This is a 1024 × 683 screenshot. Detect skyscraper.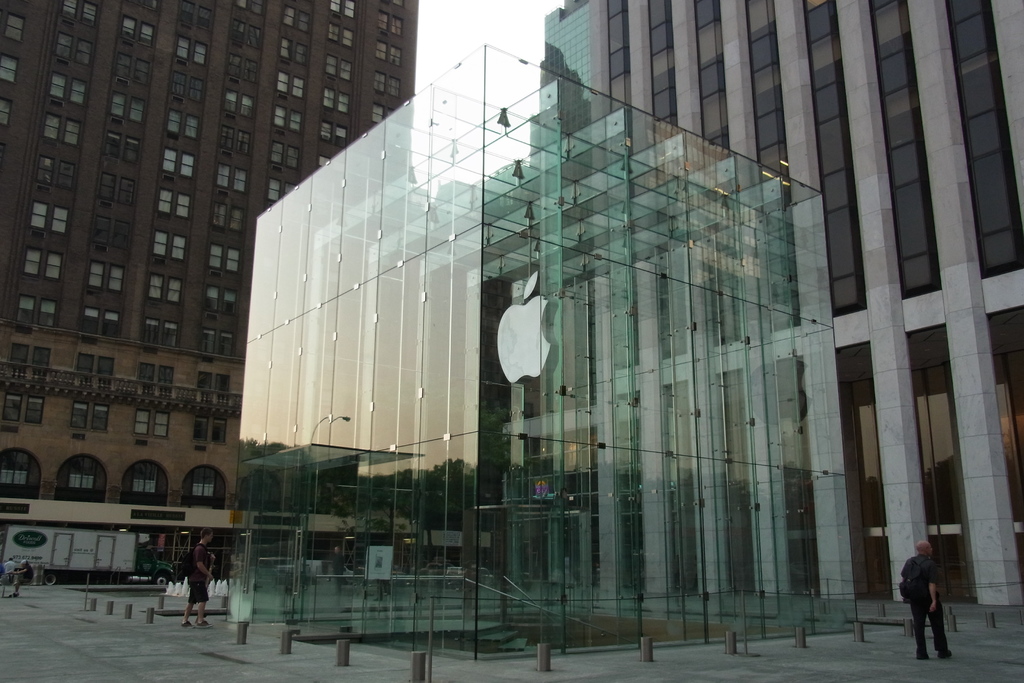
(0, 0, 417, 579).
